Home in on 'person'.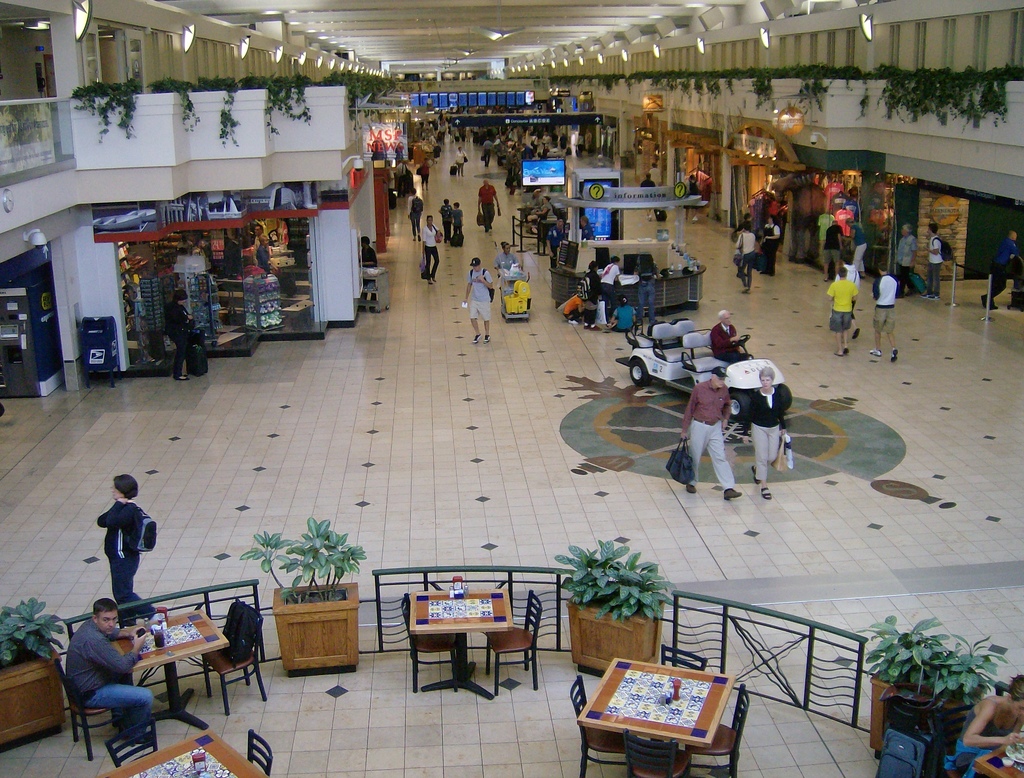
Homed in at {"left": 419, "top": 215, "right": 436, "bottom": 283}.
